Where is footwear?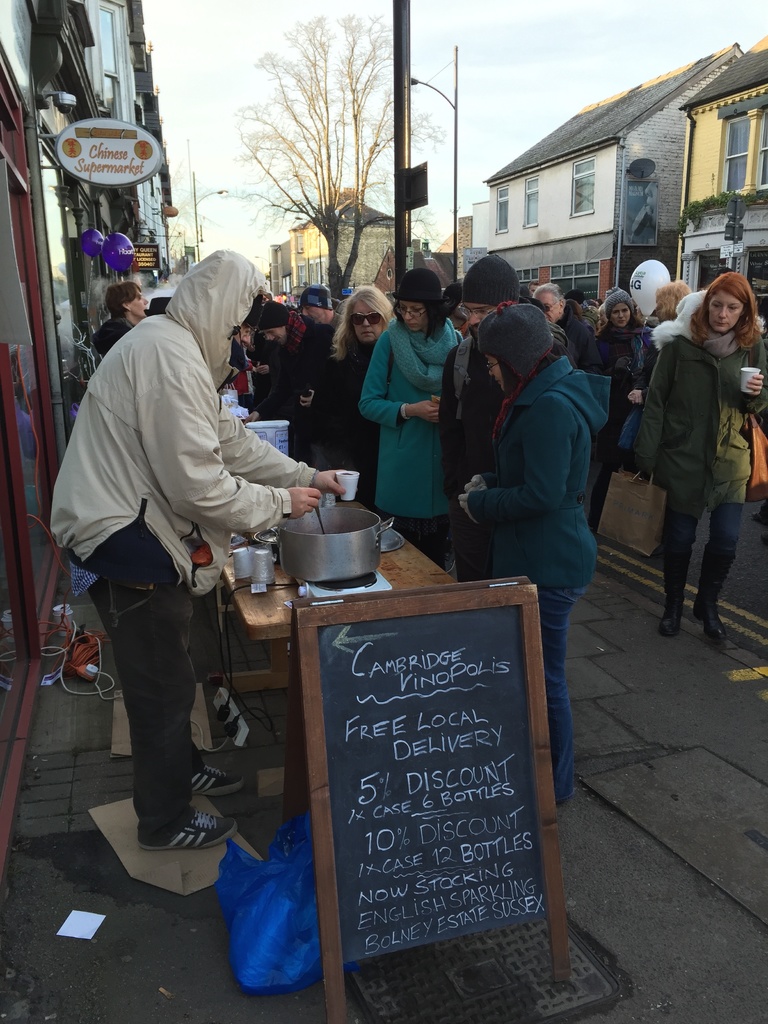
(left=193, top=764, right=242, bottom=797).
